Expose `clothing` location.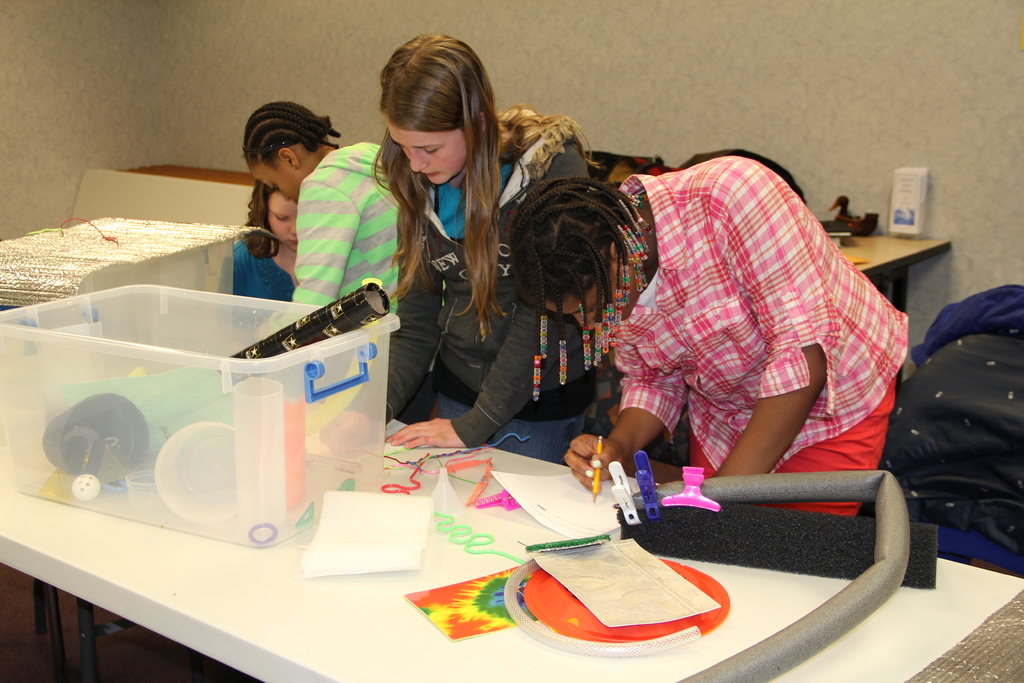
Exposed at <region>291, 142, 406, 318</region>.
